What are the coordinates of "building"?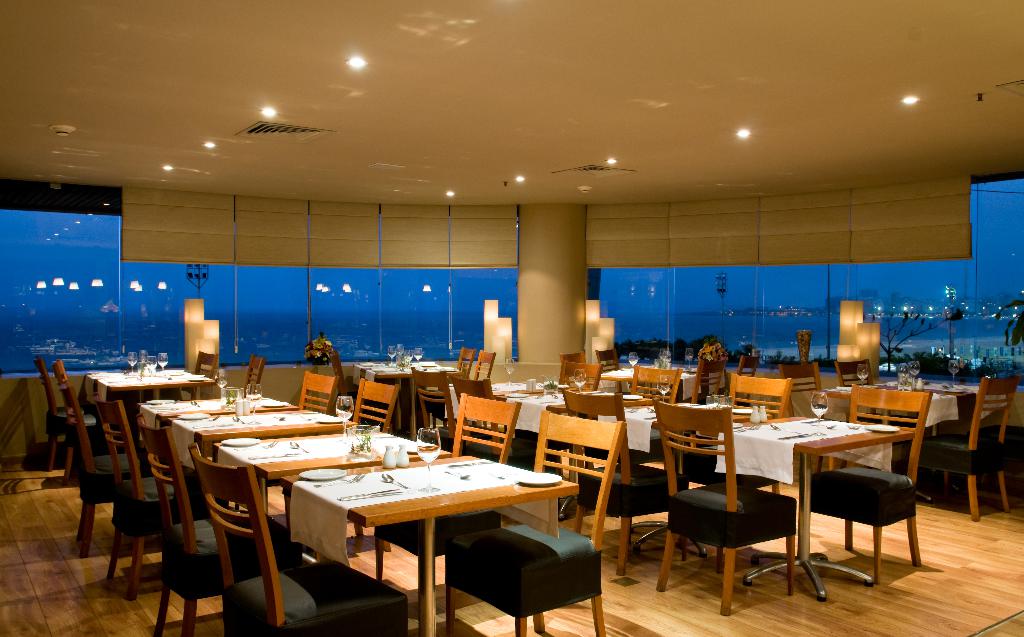
<region>0, 0, 1023, 636</region>.
